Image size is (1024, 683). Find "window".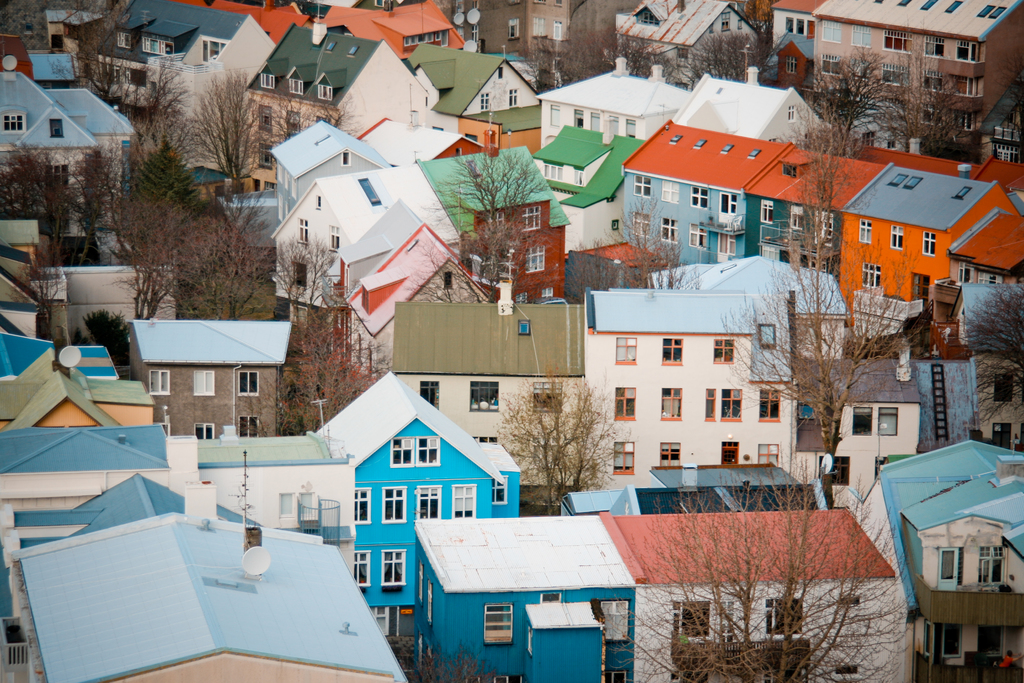
<region>831, 667, 860, 673</region>.
